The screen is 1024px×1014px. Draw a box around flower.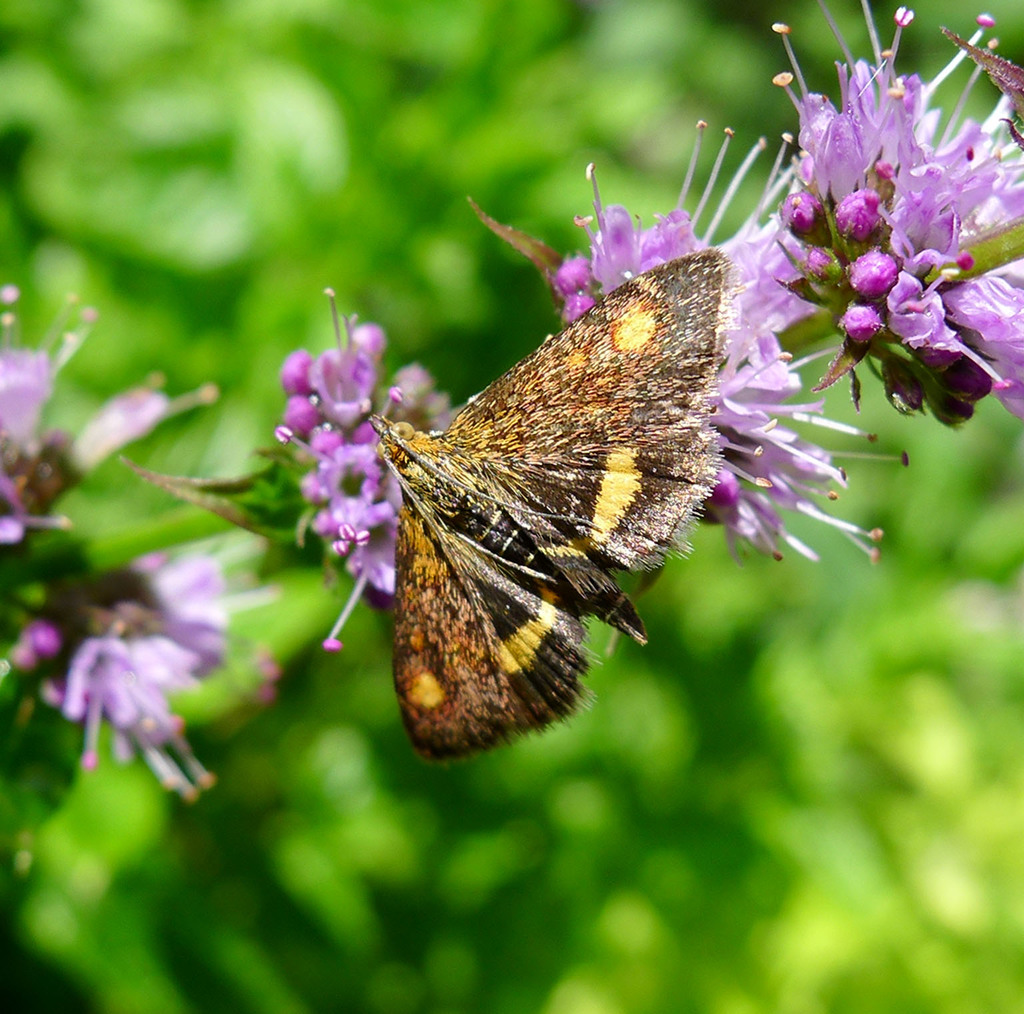
<region>475, 119, 919, 581</region>.
